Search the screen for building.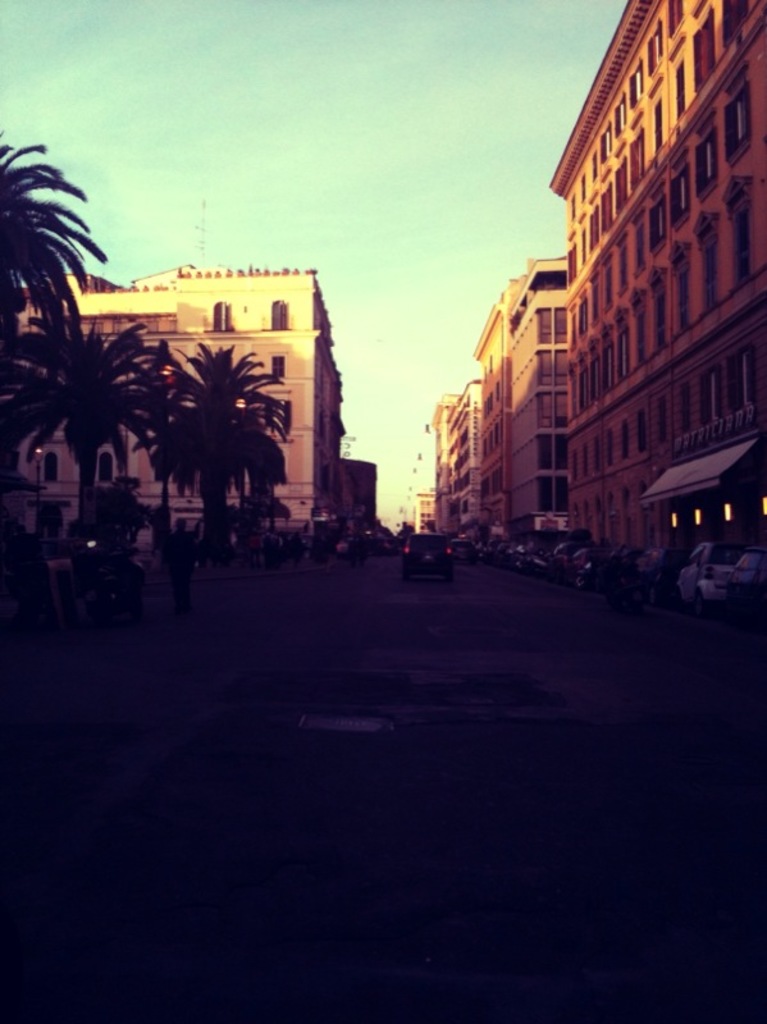
Found at x1=417 y1=0 x2=766 y2=543.
